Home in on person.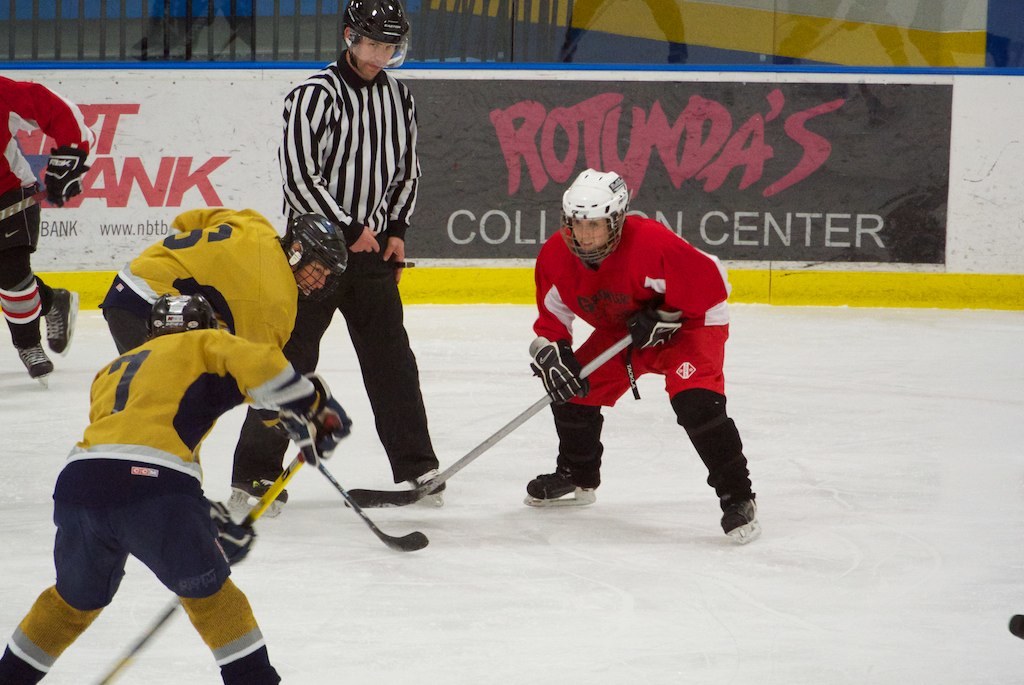
Homed in at [left=0, top=66, right=102, bottom=389].
